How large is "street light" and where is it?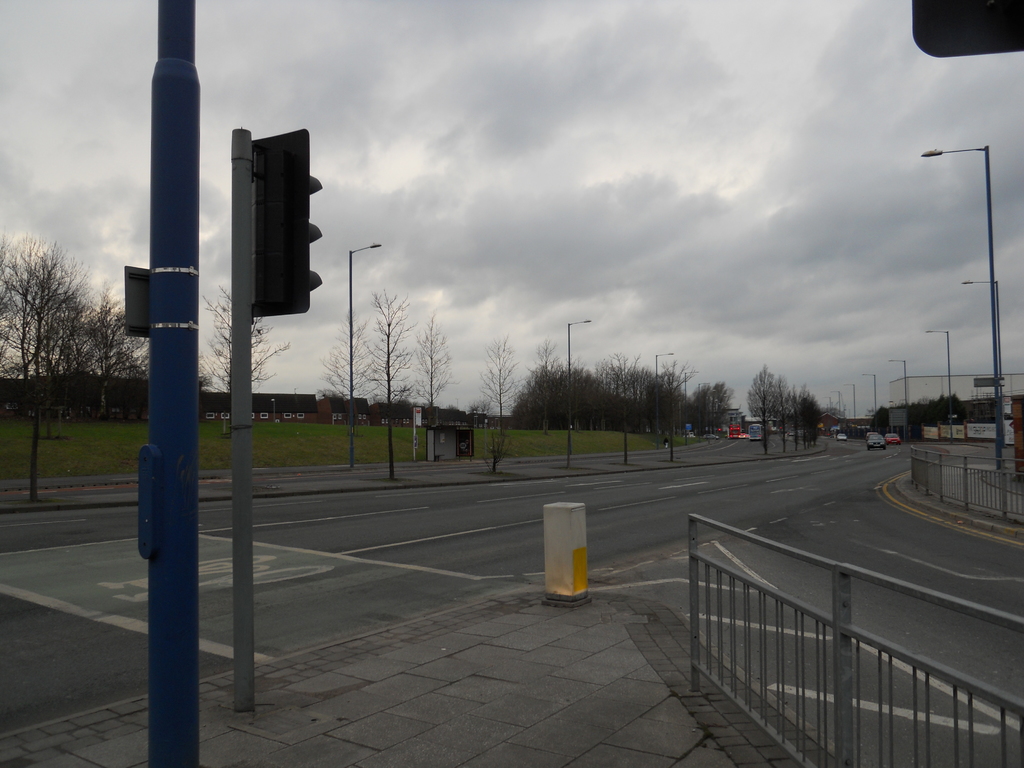
Bounding box: region(681, 368, 696, 444).
